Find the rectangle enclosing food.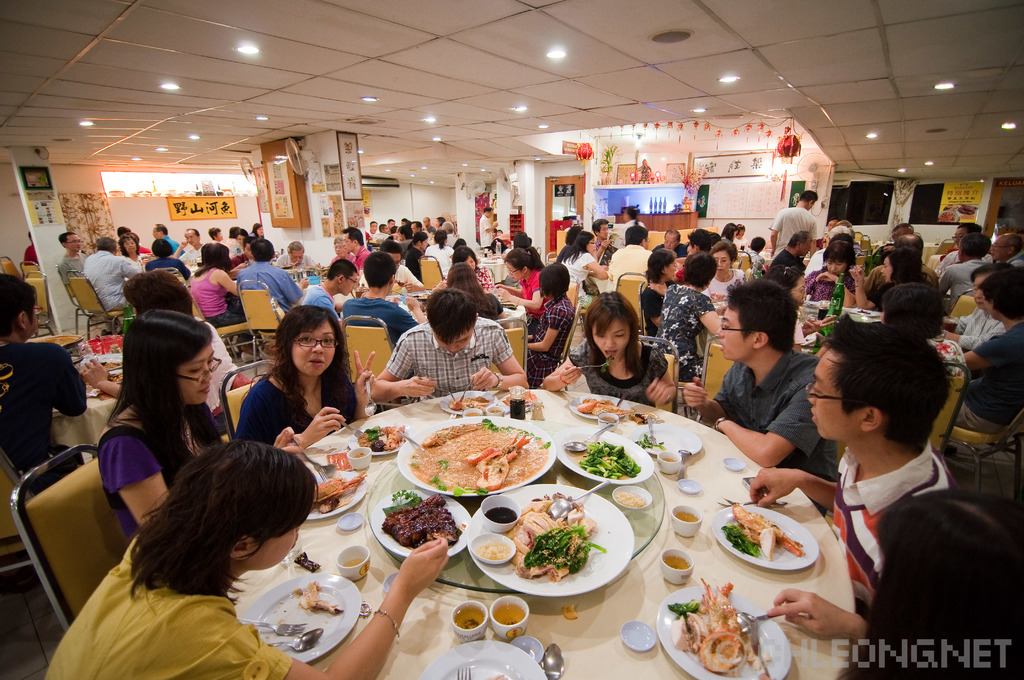
crop(958, 202, 976, 216).
